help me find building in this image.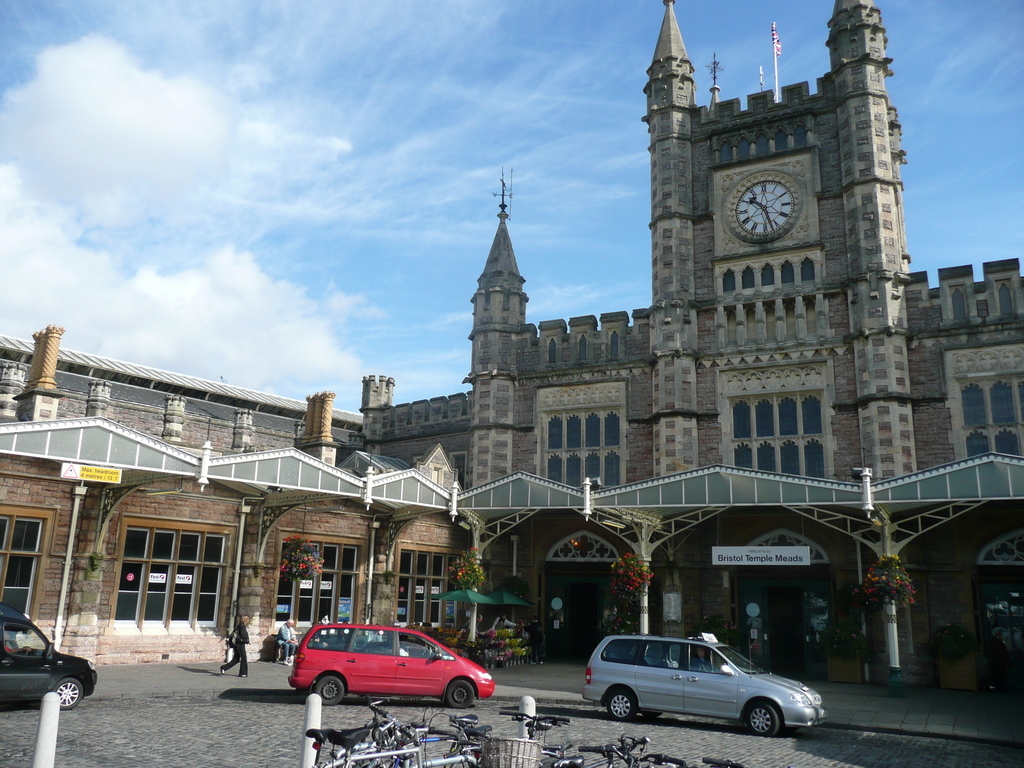
Found it: locate(0, 0, 1023, 692).
